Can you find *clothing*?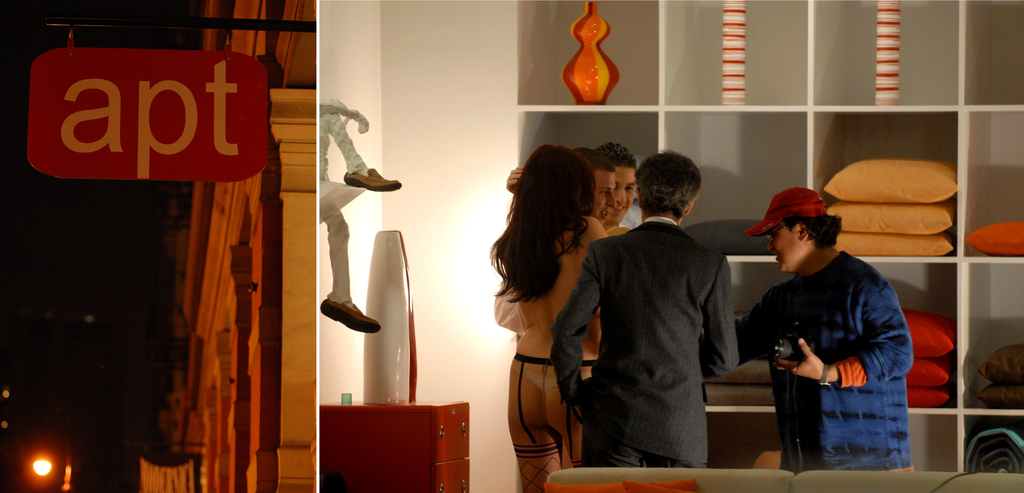
Yes, bounding box: {"x1": 324, "y1": 92, "x2": 365, "y2": 300}.
